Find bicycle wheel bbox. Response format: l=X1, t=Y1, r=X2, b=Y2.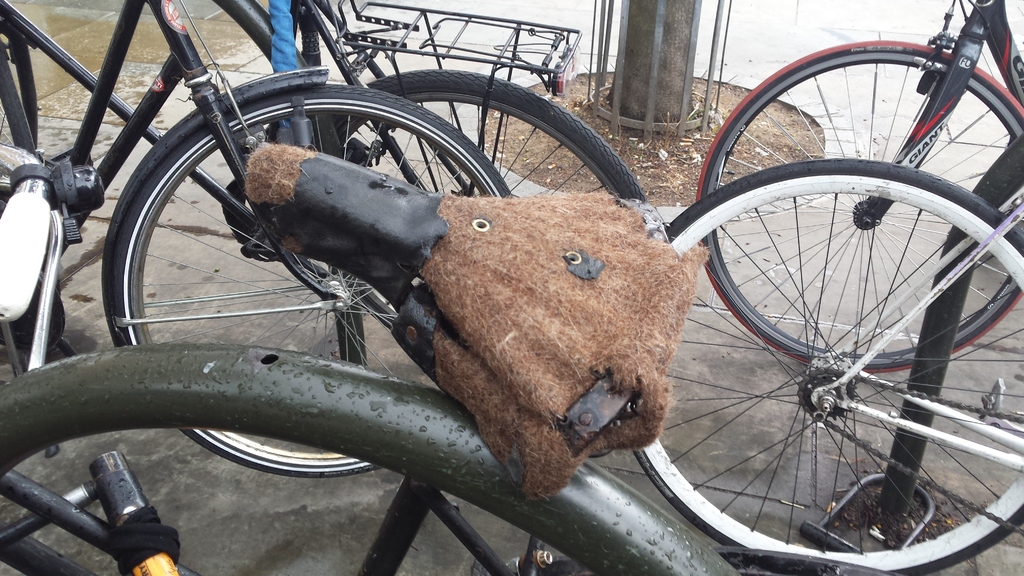
l=294, t=70, r=662, b=337.
